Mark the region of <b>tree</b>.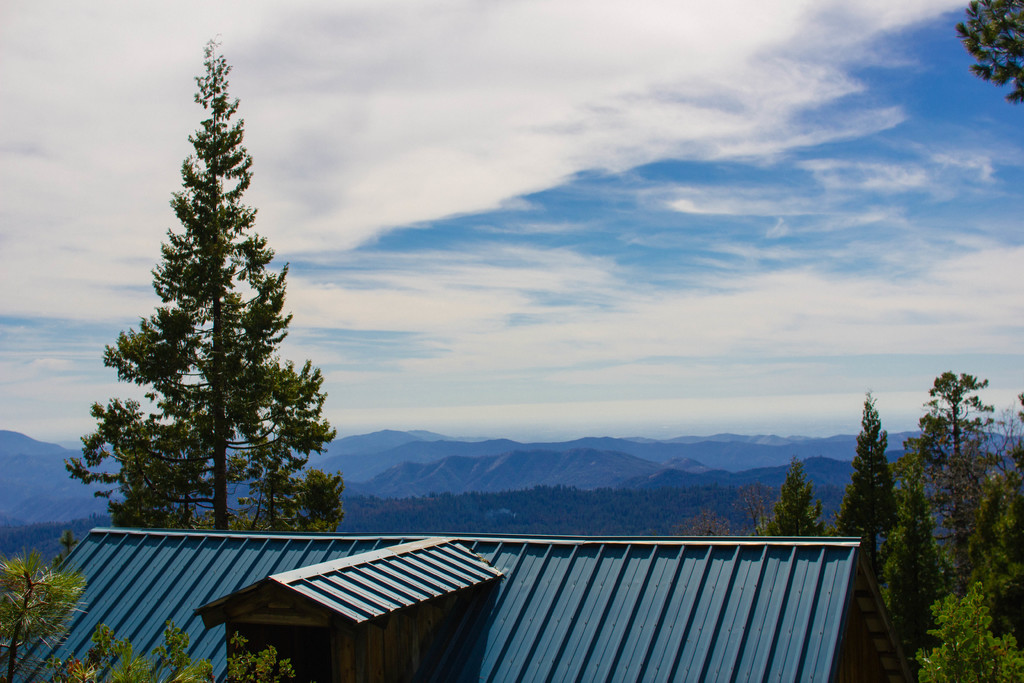
Region: bbox(959, 0, 1023, 103).
